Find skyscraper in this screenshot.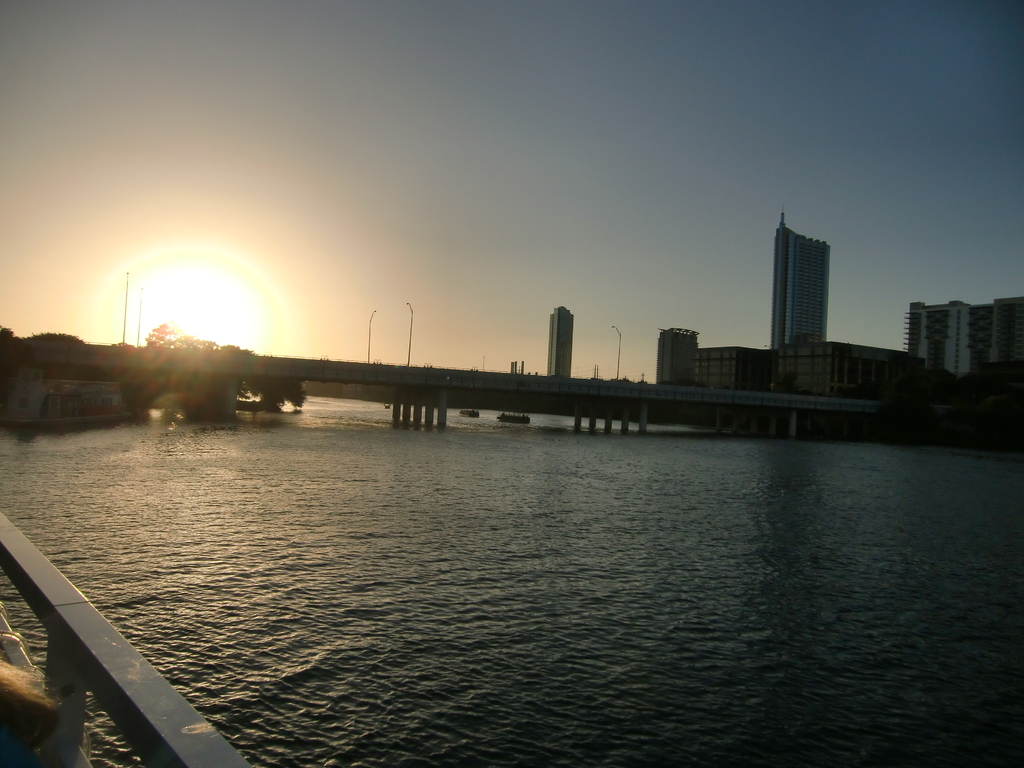
The bounding box for skyscraper is box=[549, 302, 575, 378].
